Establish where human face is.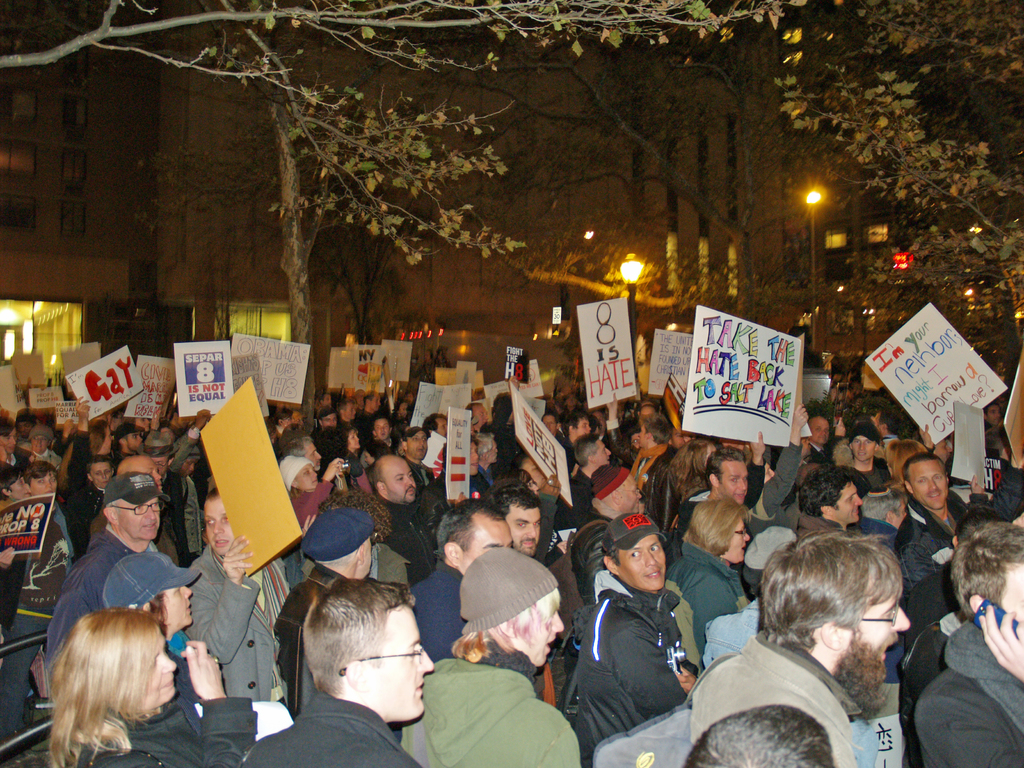
Established at BBox(630, 433, 642, 448).
